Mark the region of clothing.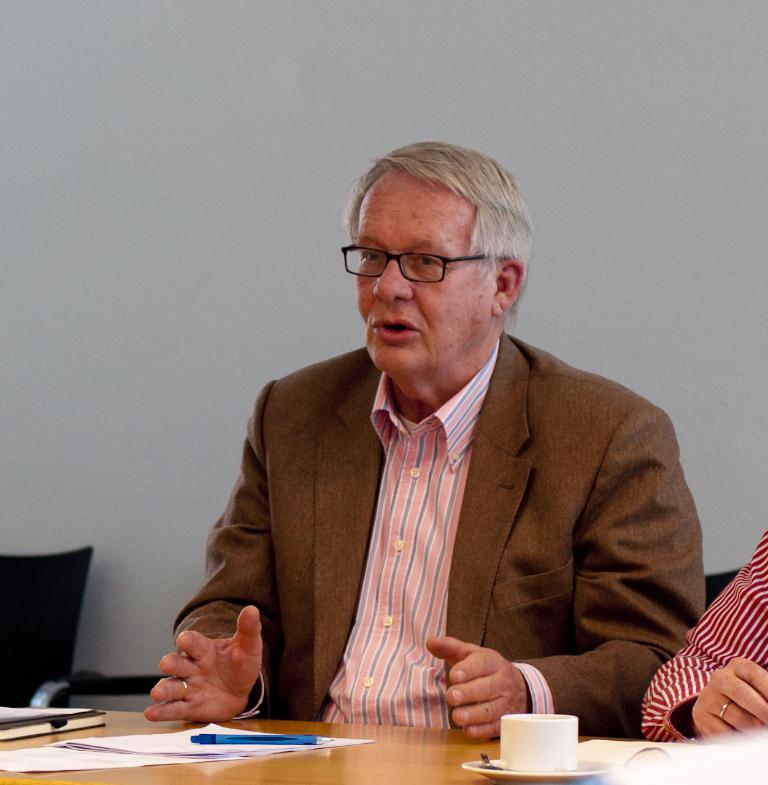
Region: 642 530 767 743.
